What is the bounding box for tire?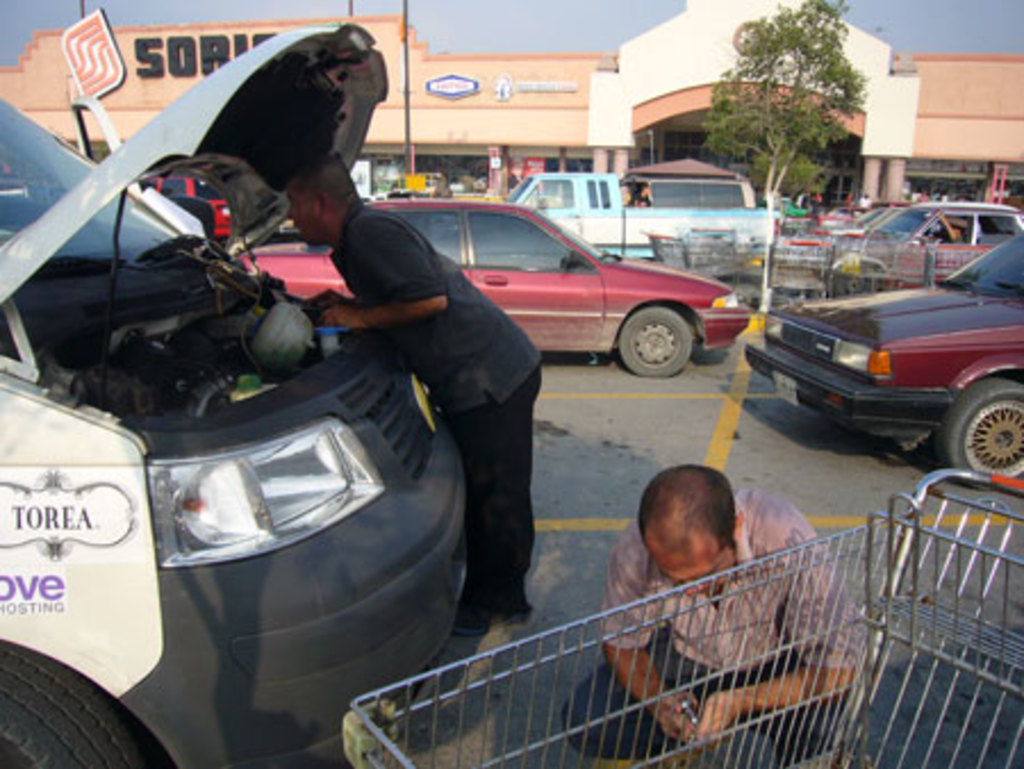
locate(935, 382, 1023, 478).
